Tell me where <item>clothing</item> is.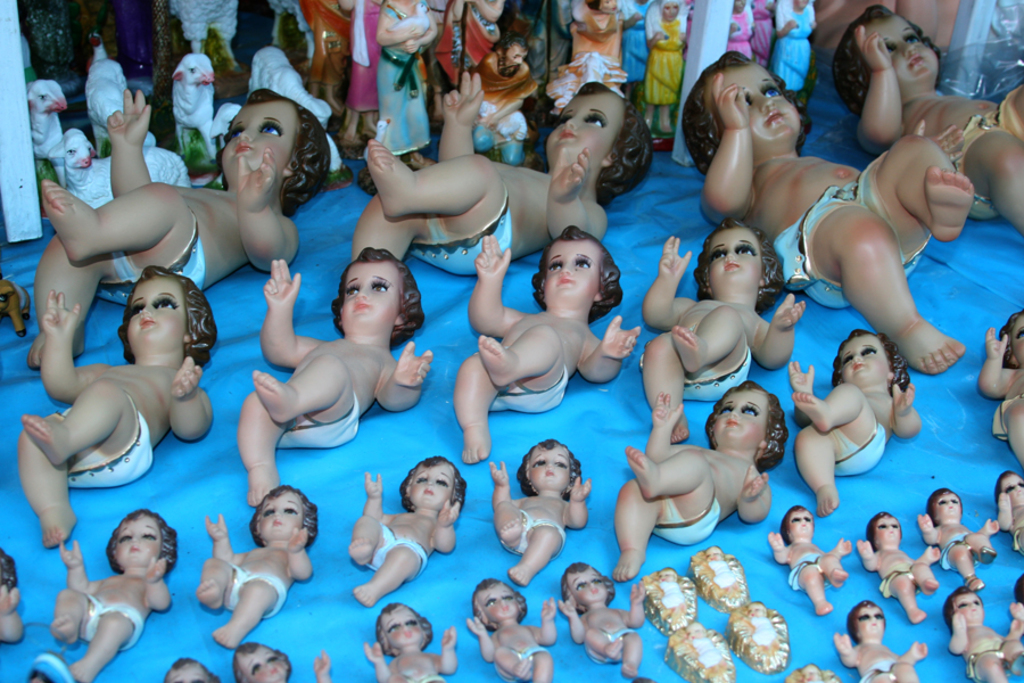
<item>clothing</item> is at [65,412,155,483].
